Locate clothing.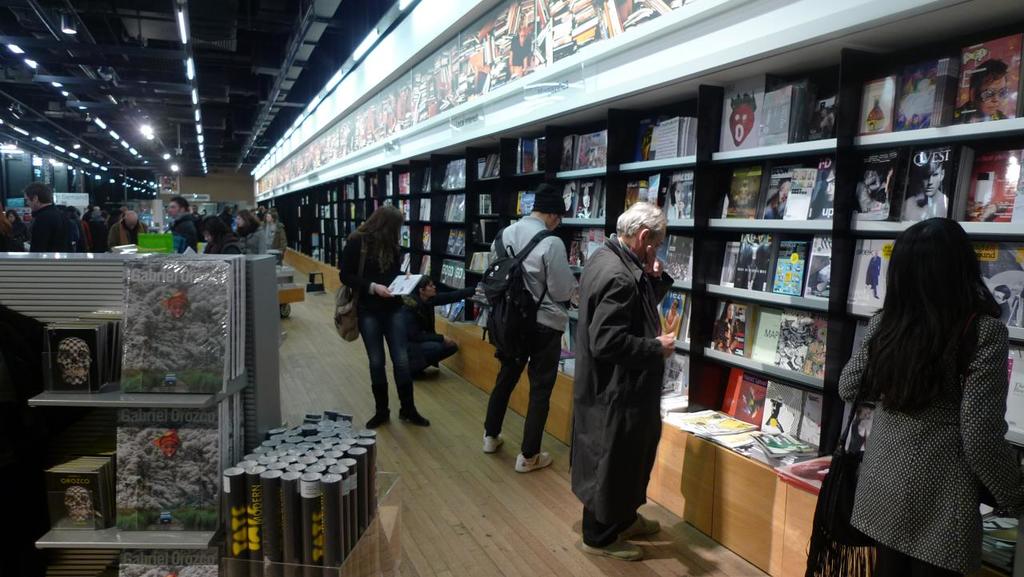
Bounding box: 491 202 565 465.
